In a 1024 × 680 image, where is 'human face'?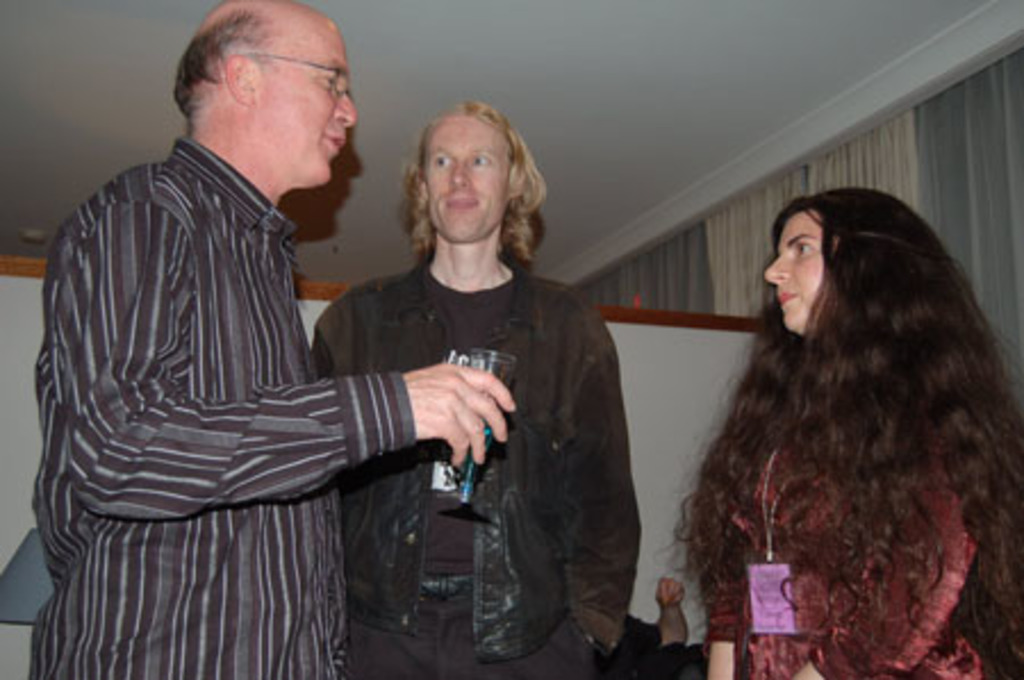
l=765, t=207, r=826, b=325.
